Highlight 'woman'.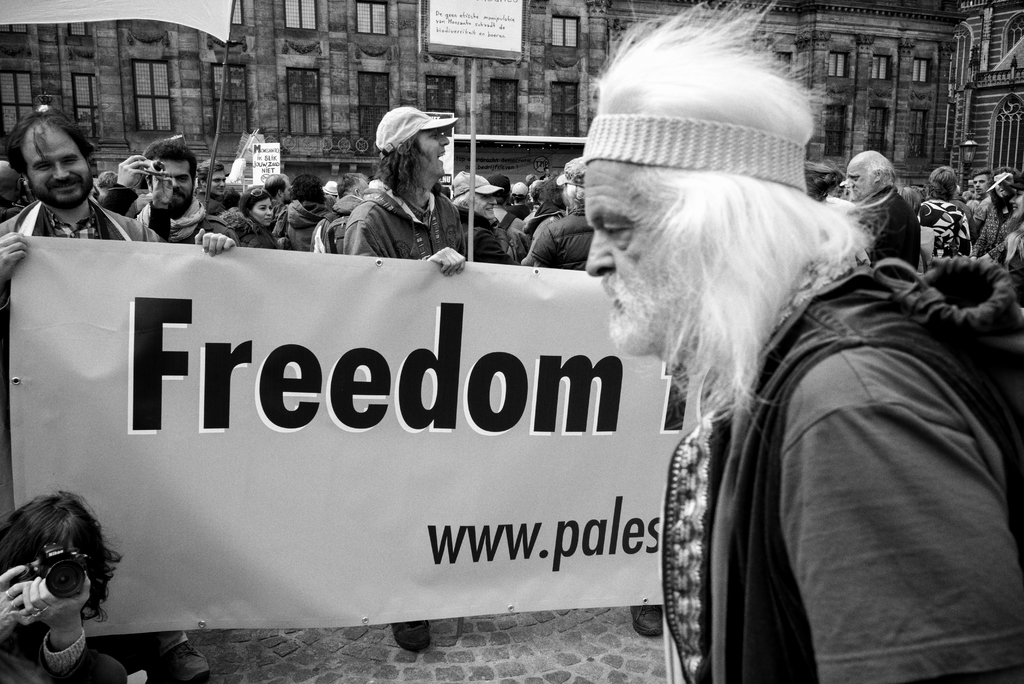
Highlighted region: bbox=[230, 187, 278, 252].
